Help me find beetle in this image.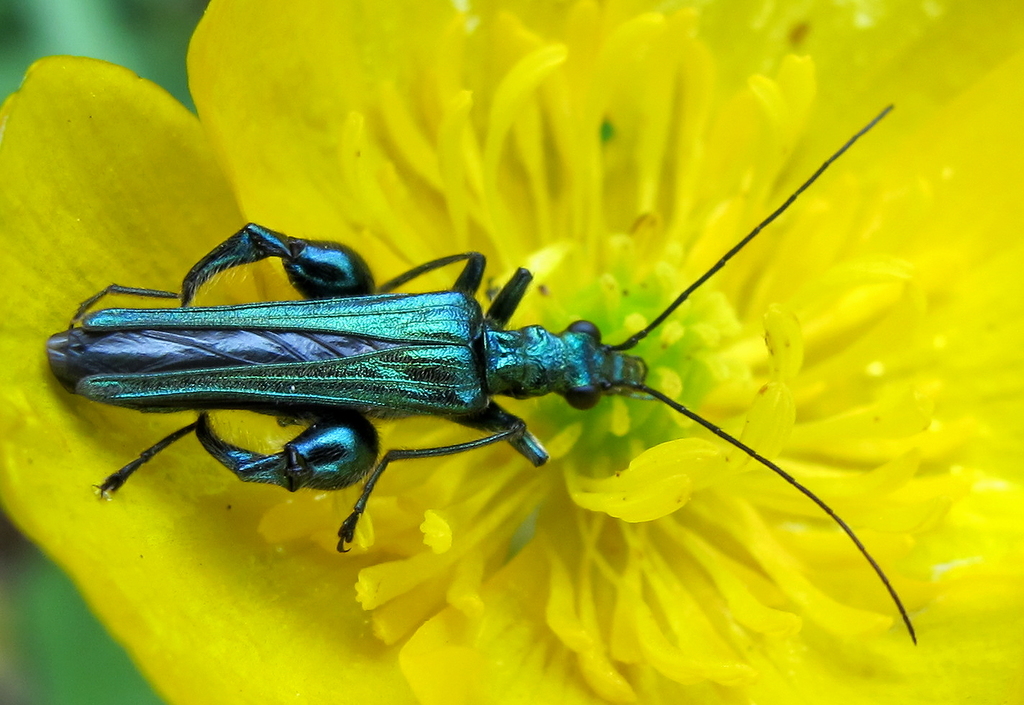
Found it: box=[42, 98, 922, 645].
